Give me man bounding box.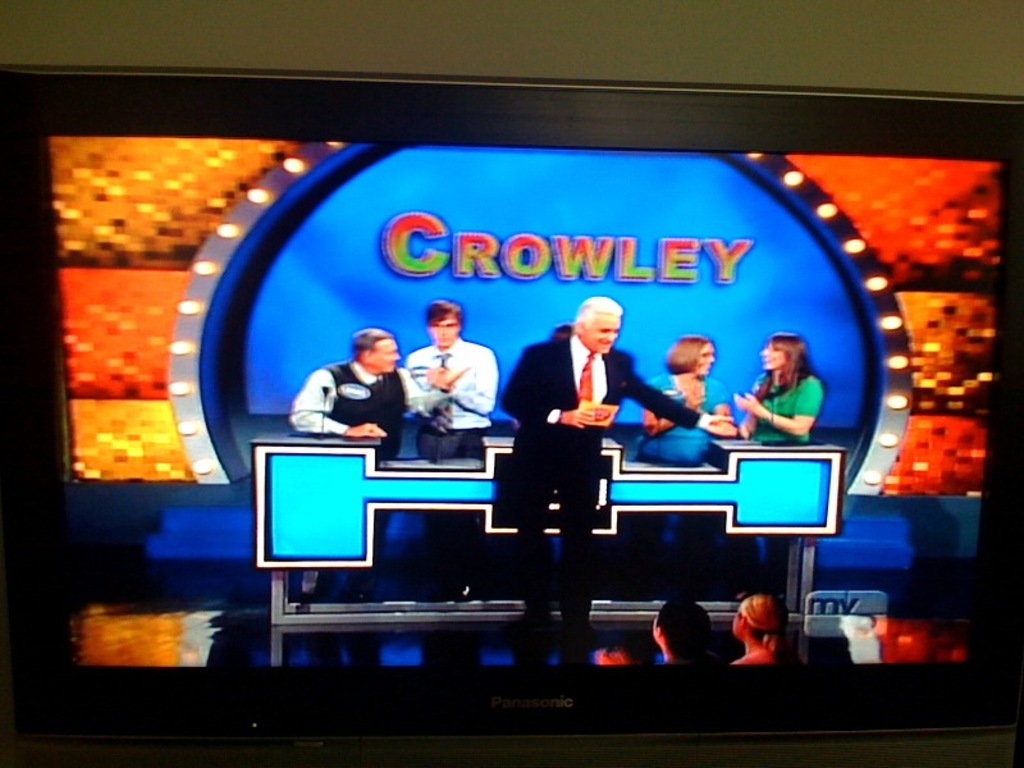
404 298 498 456.
